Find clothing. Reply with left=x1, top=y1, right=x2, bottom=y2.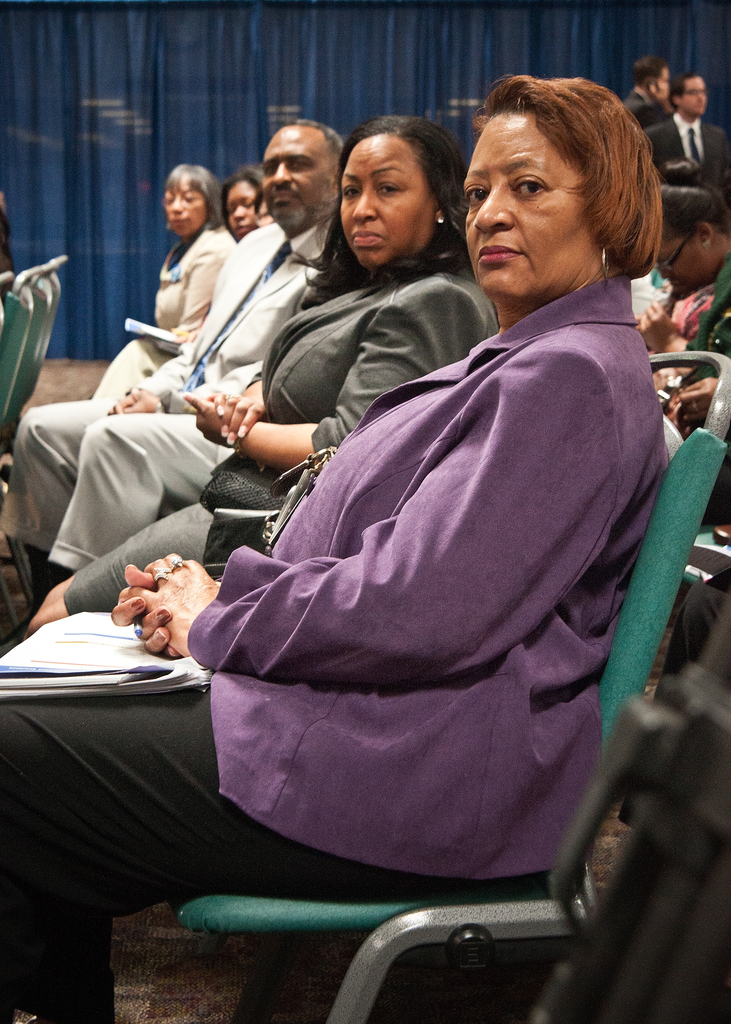
left=618, top=77, right=675, bottom=132.
